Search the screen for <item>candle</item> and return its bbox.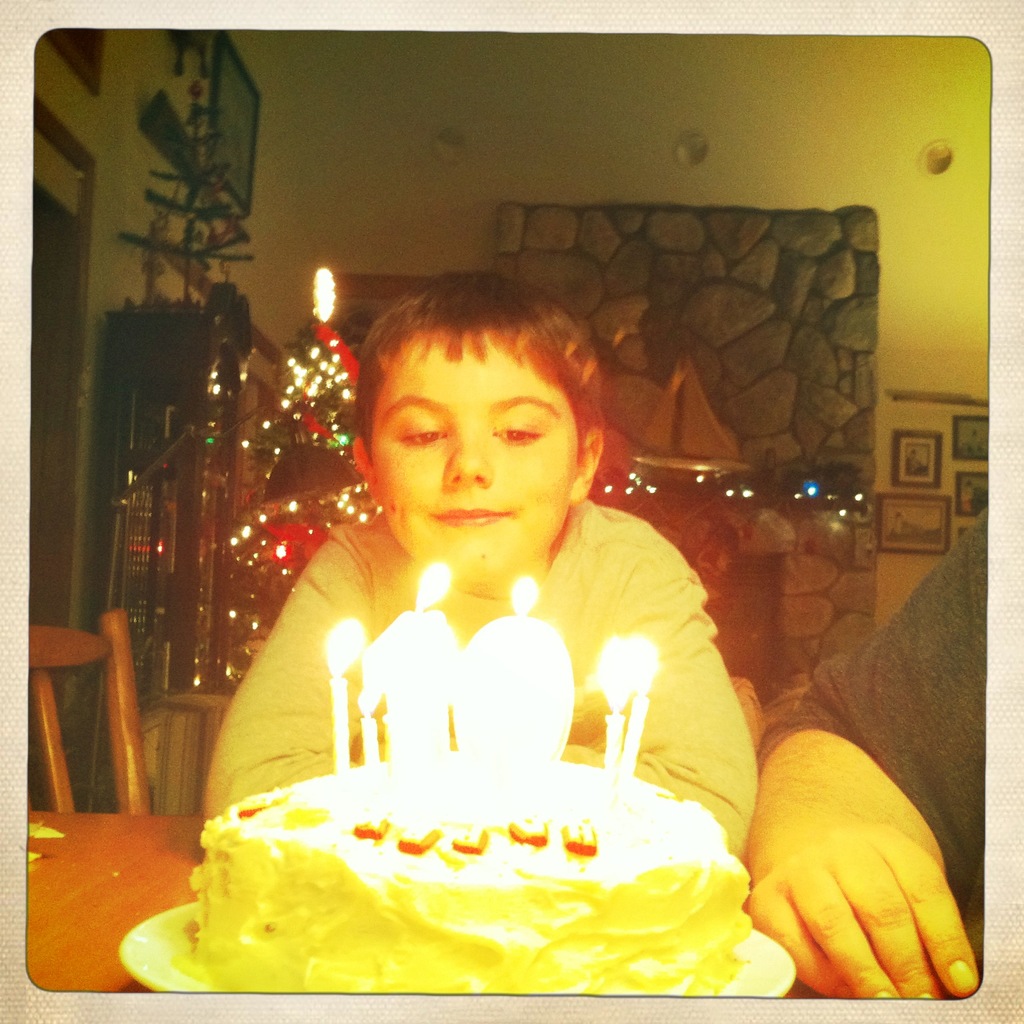
Found: x1=624 y1=636 x2=666 y2=774.
